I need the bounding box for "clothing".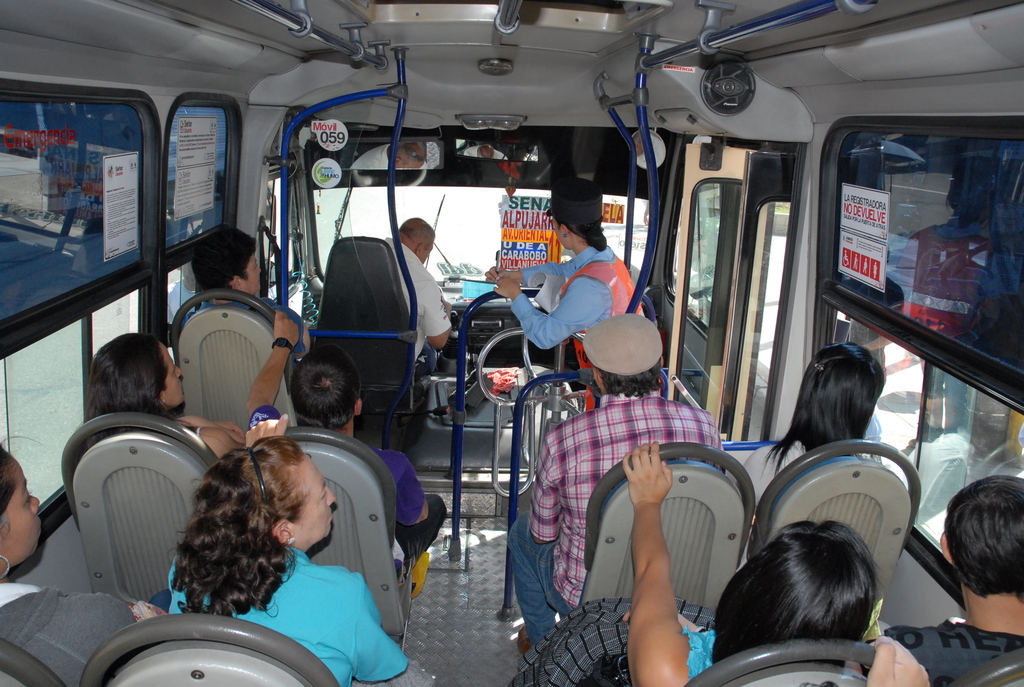
Here it is: {"x1": 508, "y1": 389, "x2": 732, "y2": 645}.
